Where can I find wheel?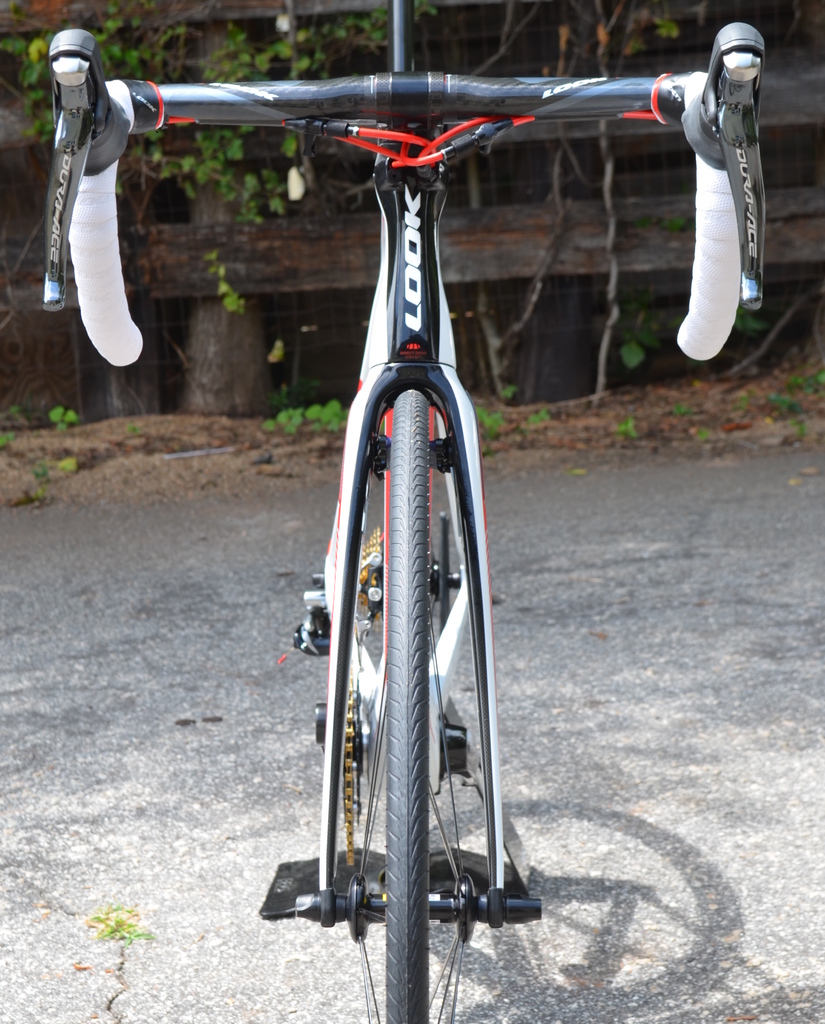
You can find it at (x1=268, y1=379, x2=493, y2=1023).
